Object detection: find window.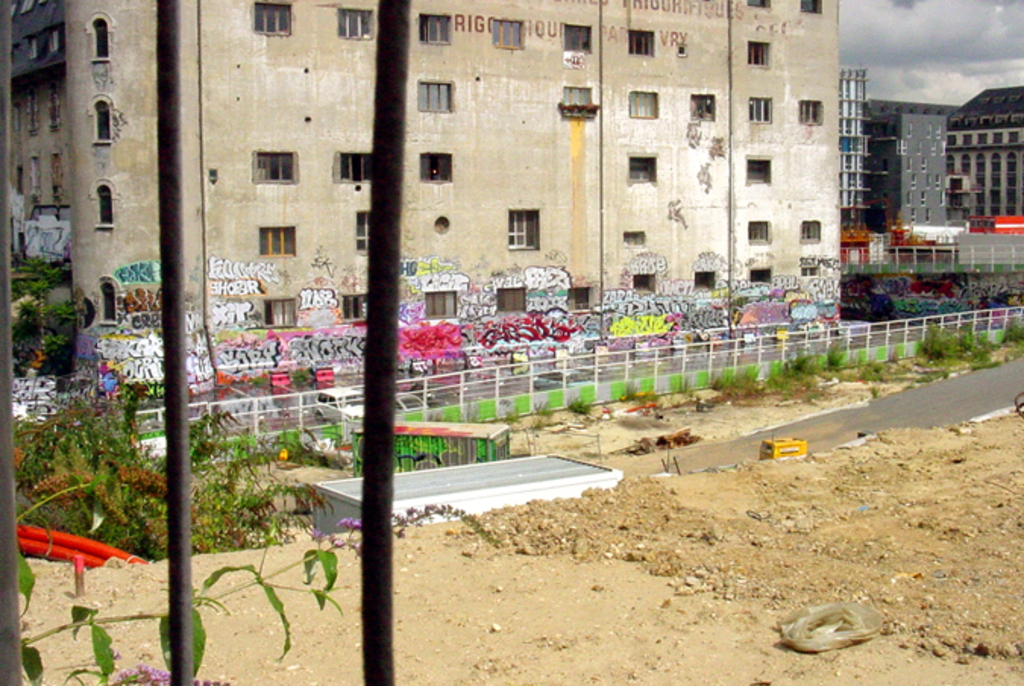
select_region(252, 5, 291, 36).
